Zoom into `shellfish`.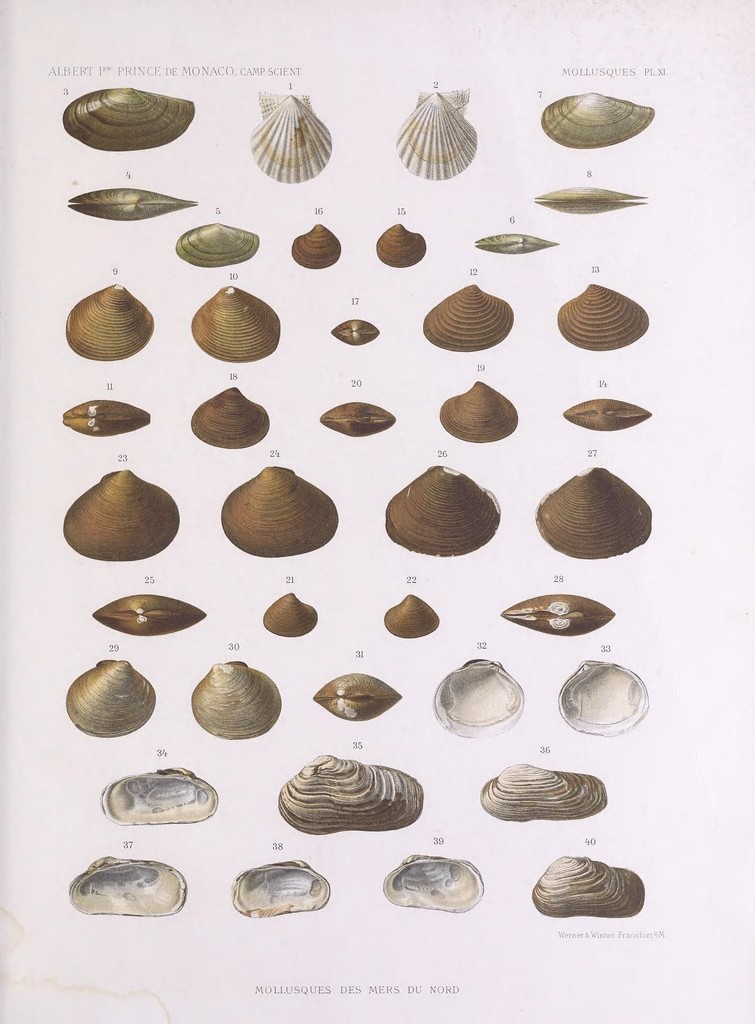
Zoom target: bbox=[63, 472, 181, 564].
